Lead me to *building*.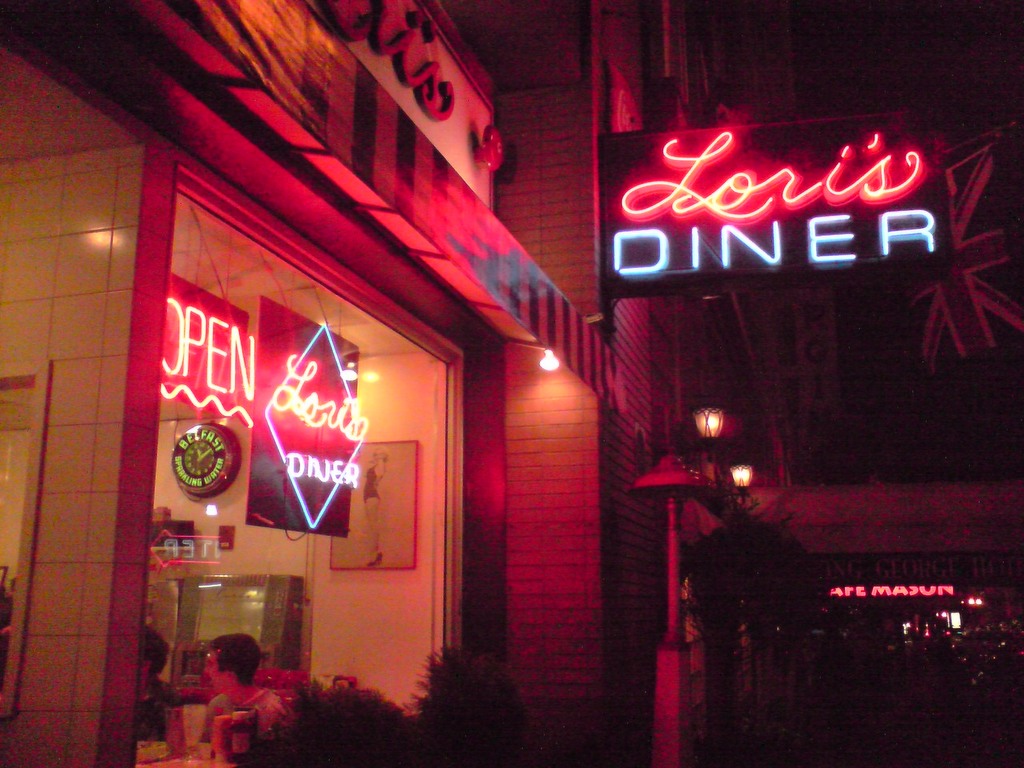
Lead to (448,0,749,767).
